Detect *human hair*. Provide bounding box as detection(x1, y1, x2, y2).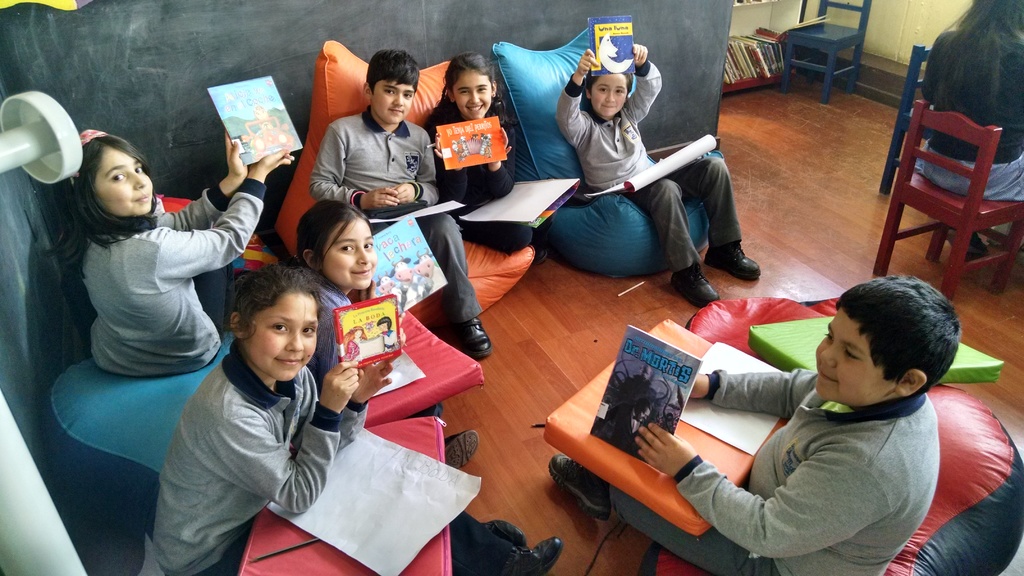
detection(939, 0, 1023, 109).
